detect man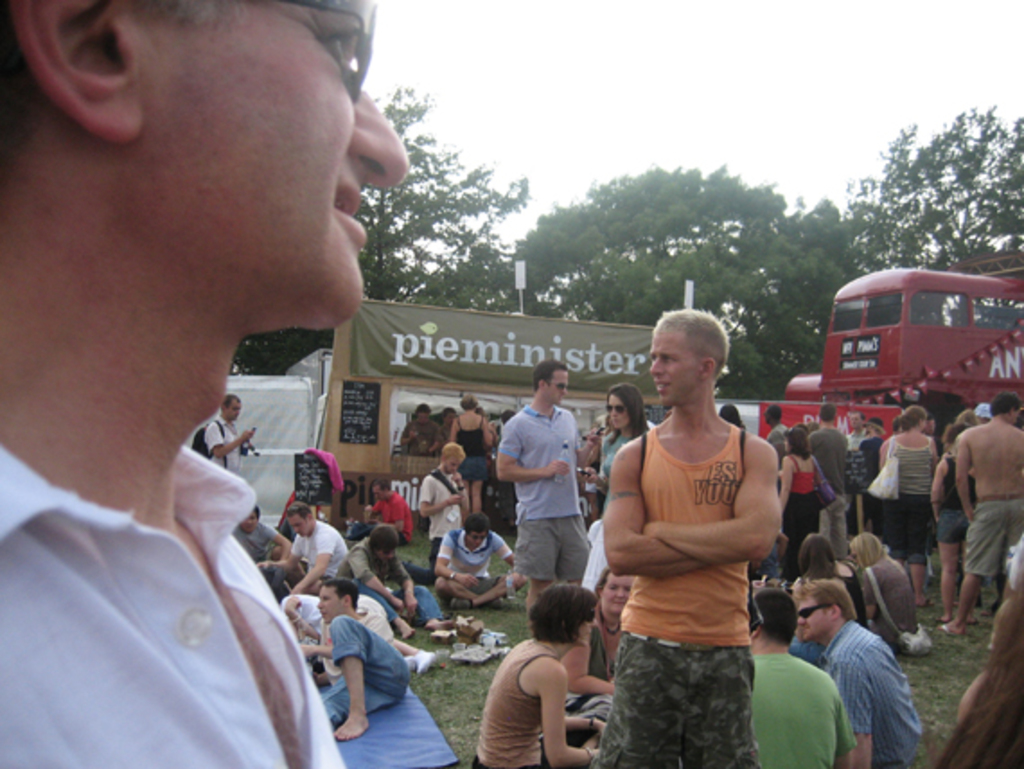
934:392:1022:634
